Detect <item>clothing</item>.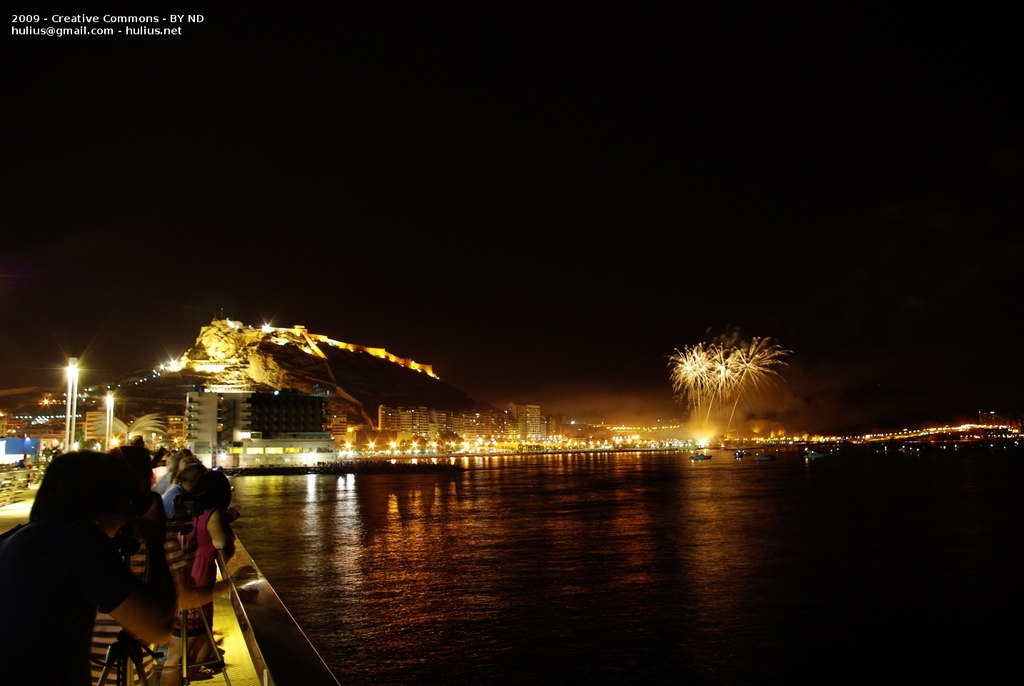
Detected at [left=87, top=513, right=178, bottom=685].
